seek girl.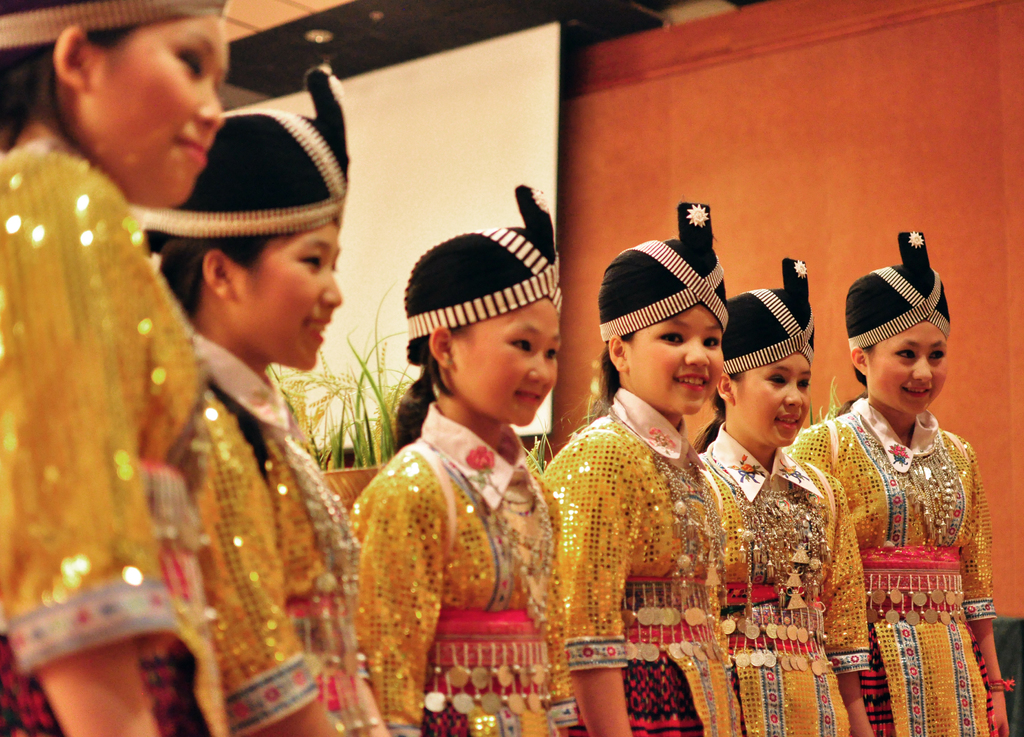
locate(539, 200, 740, 736).
